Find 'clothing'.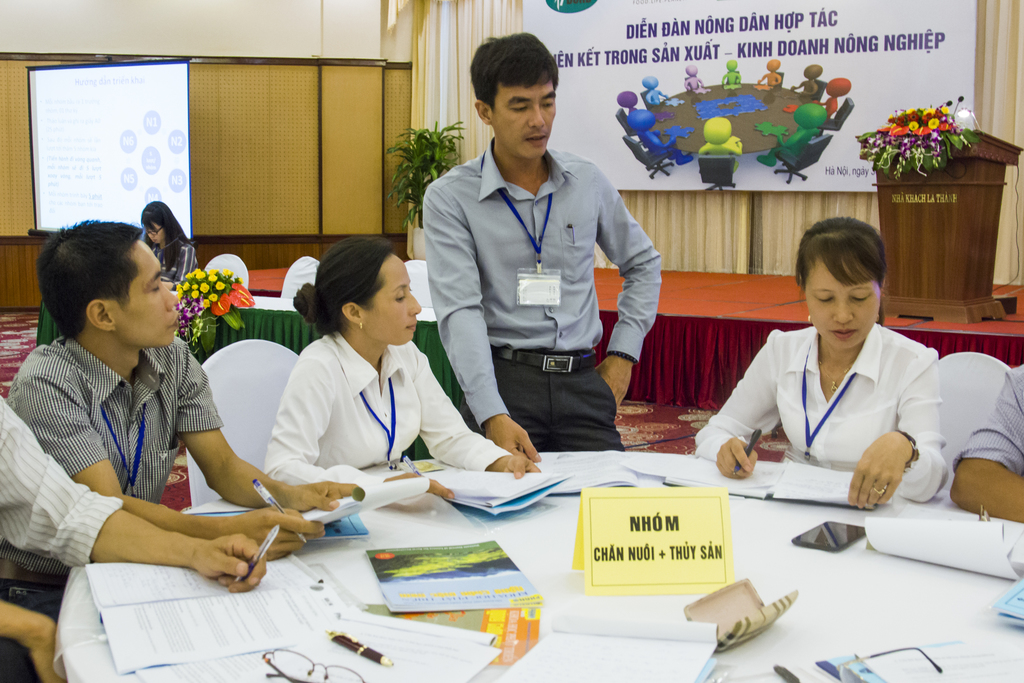
[left=434, top=126, right=658, bottom=445].
